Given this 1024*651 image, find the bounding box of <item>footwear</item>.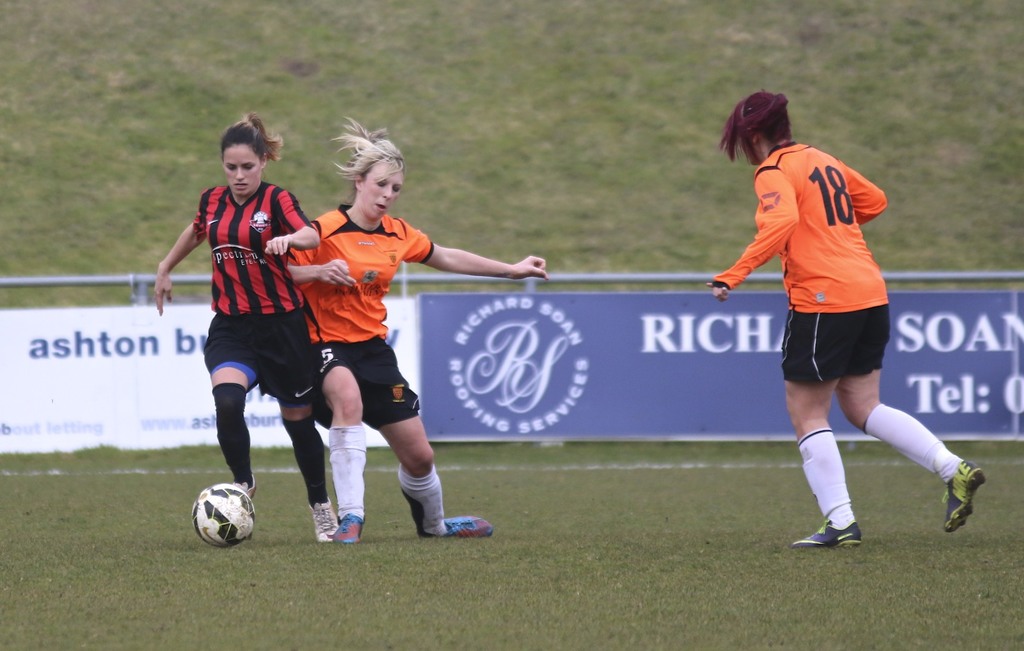
330, 514, 362, 545.
